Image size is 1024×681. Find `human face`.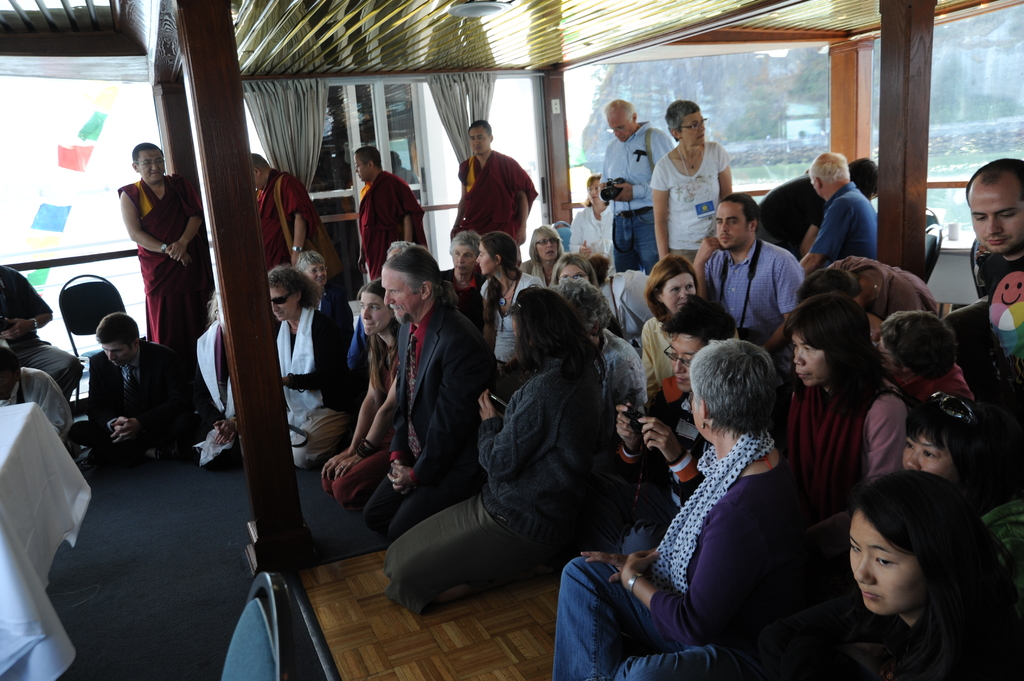
x1=686 y1=390 x2=701 y2=432.
